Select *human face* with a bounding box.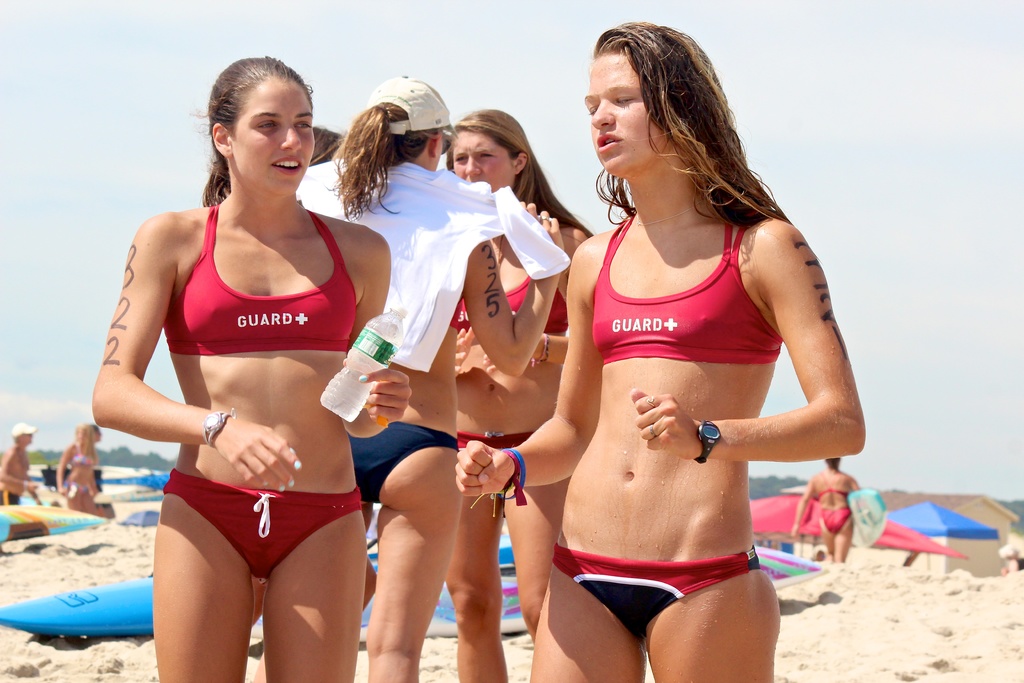
(451, 133, 513, 190).
